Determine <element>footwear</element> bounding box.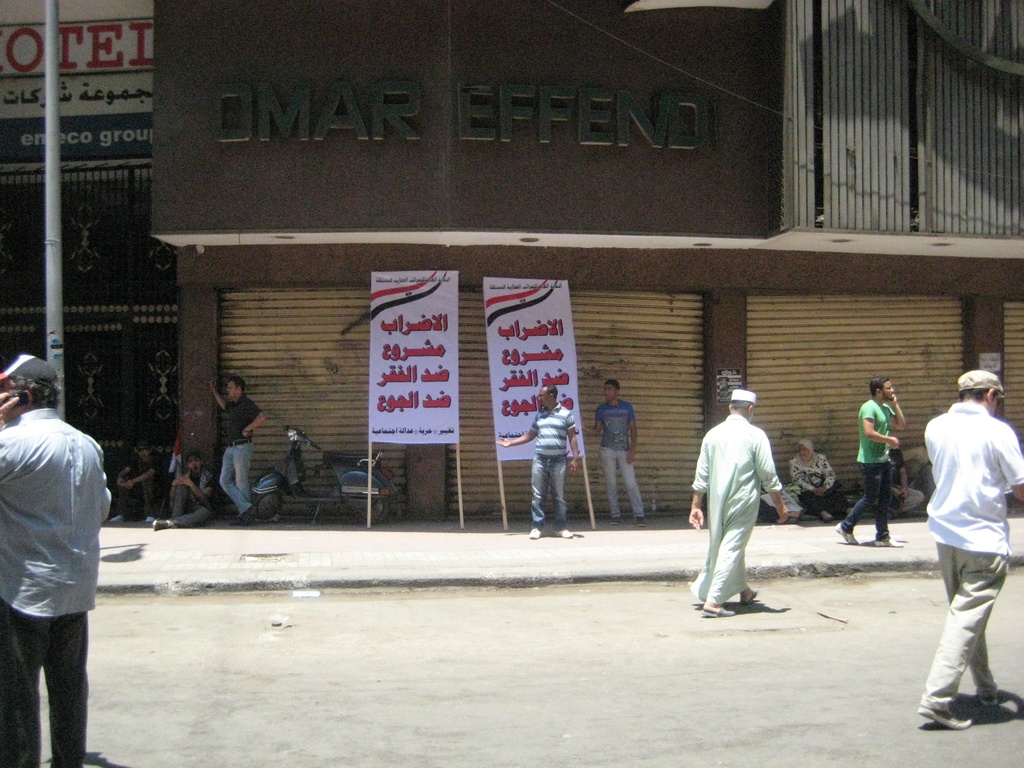
Determined: 836, 522, 858, 545.
